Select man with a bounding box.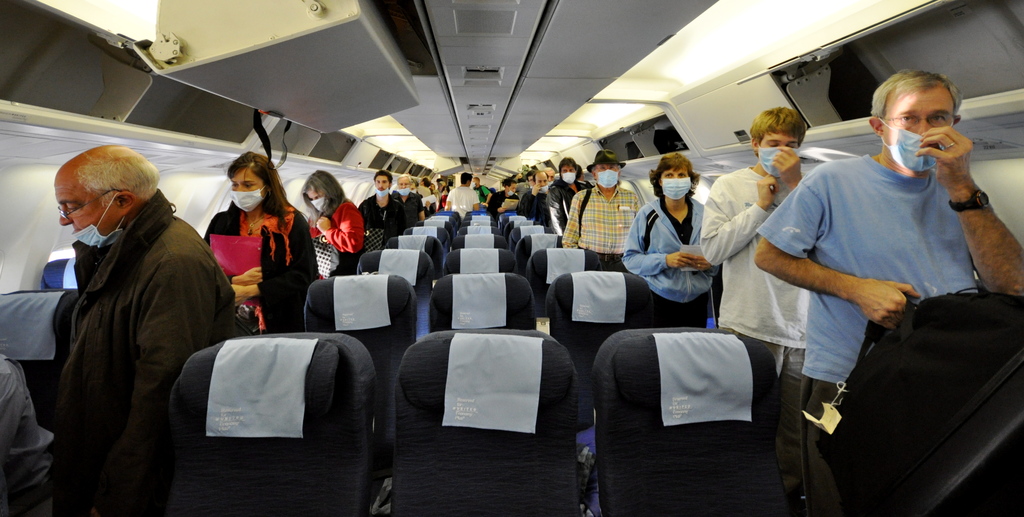
bbox=(472, 173, 492, 204).
